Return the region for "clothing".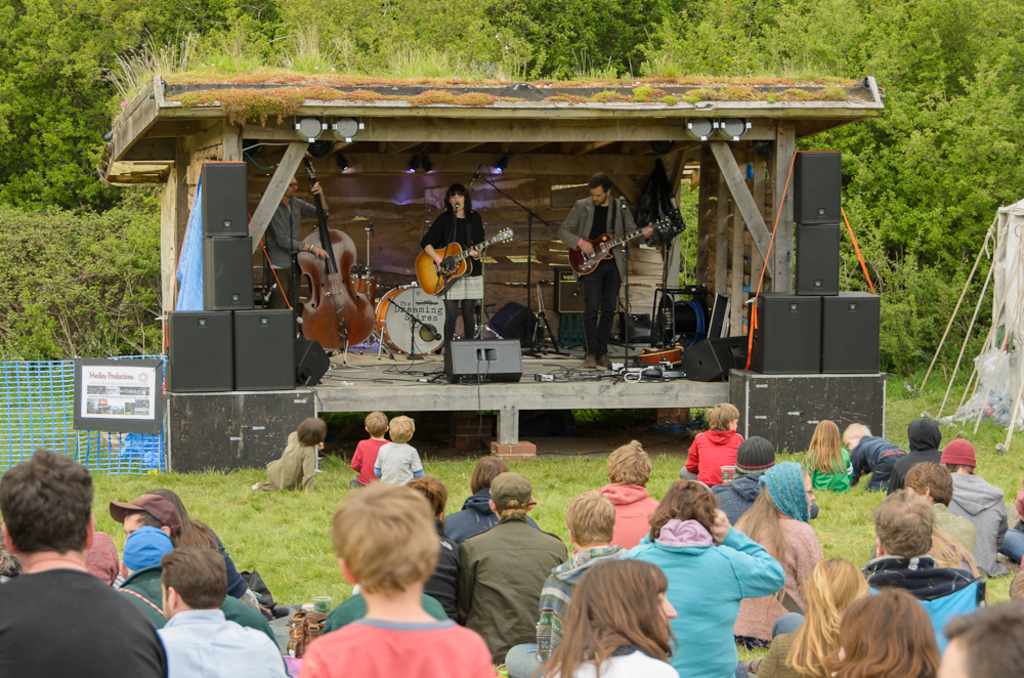
Rect(887, 413, 944, 495).
